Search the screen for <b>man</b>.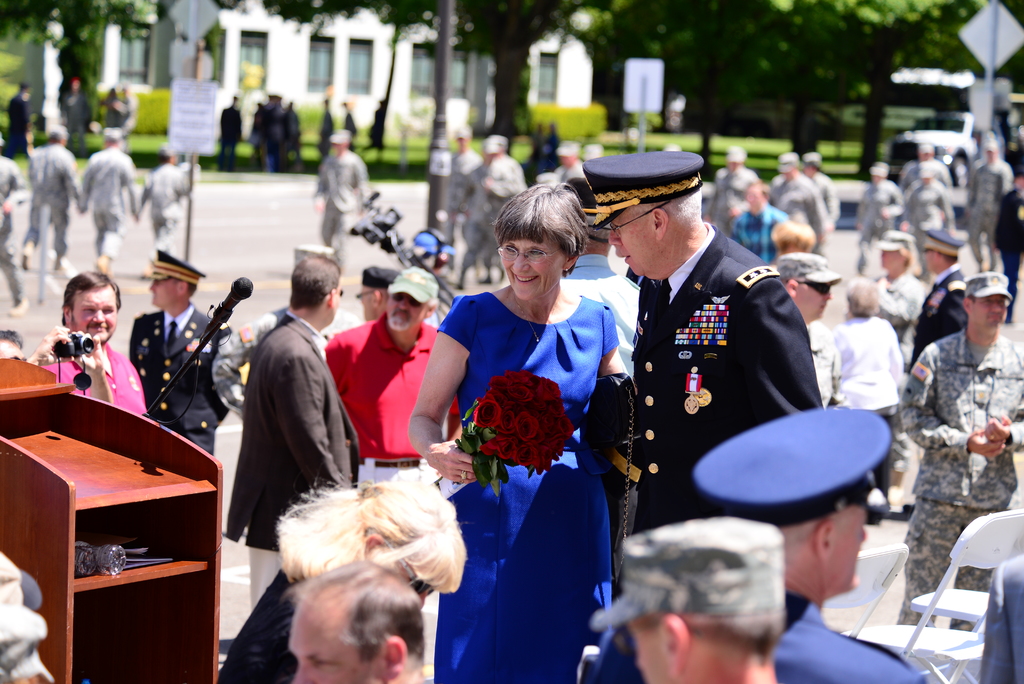
Found at (963, 145, 1011, 268).
